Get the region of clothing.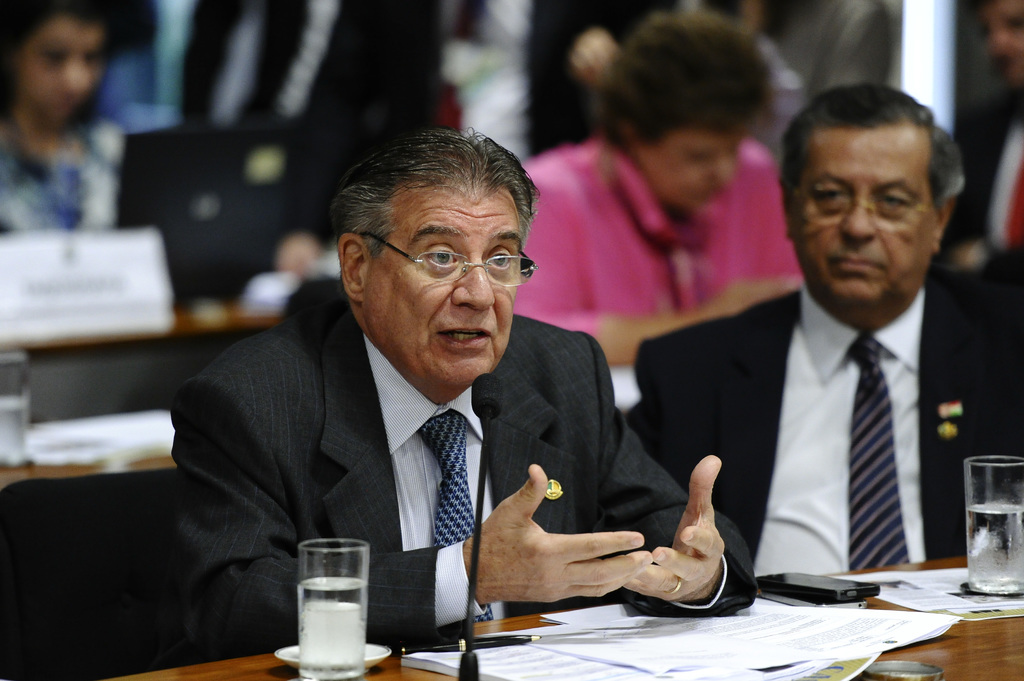
locate(157, 285, 714, 645).
